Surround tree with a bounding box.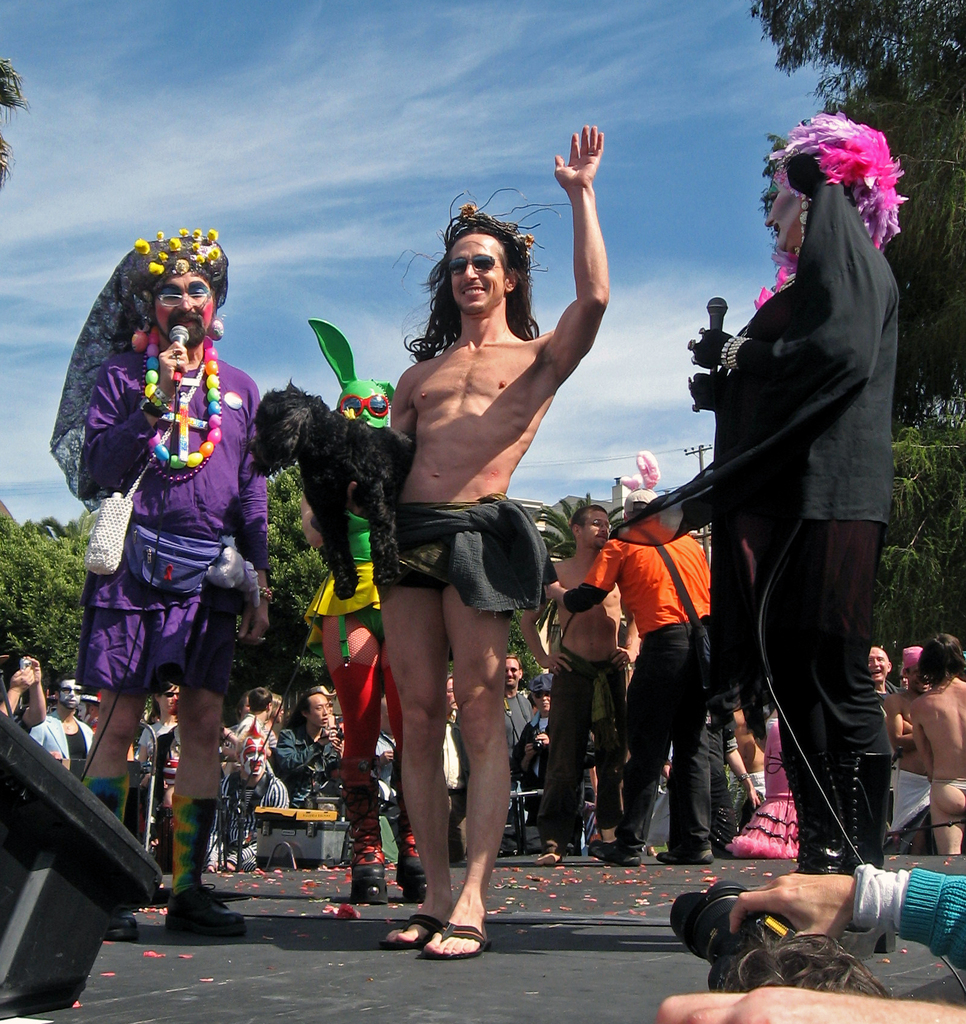
750,0,965,439.
